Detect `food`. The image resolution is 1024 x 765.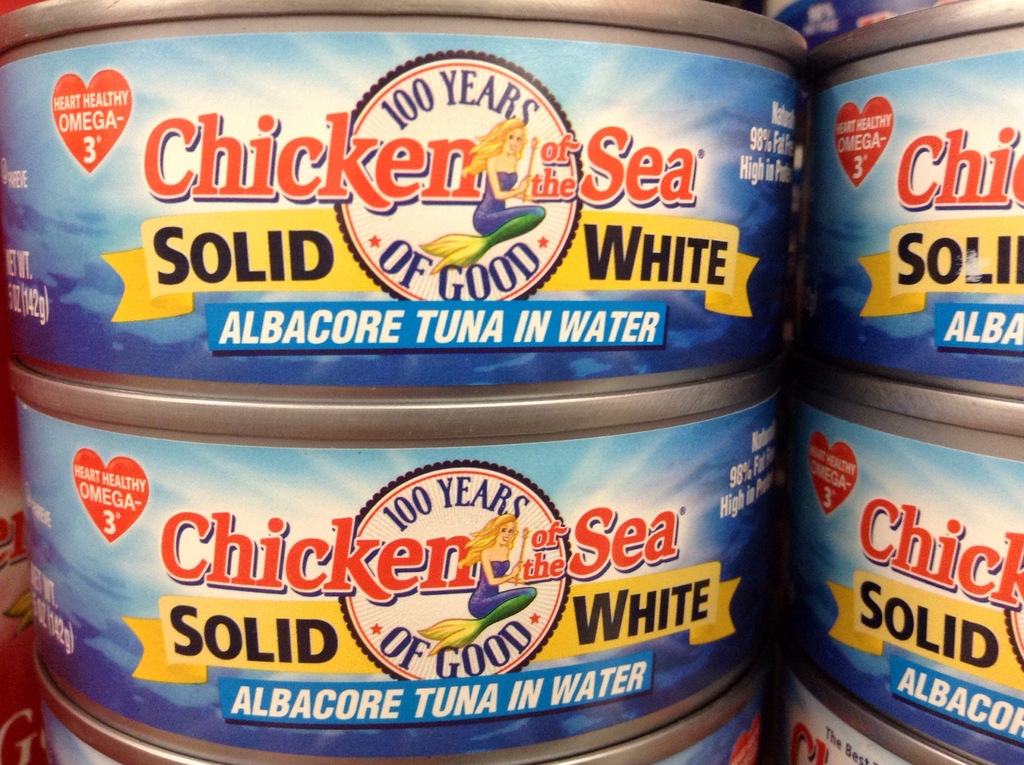
0, 0, 797, 423.
